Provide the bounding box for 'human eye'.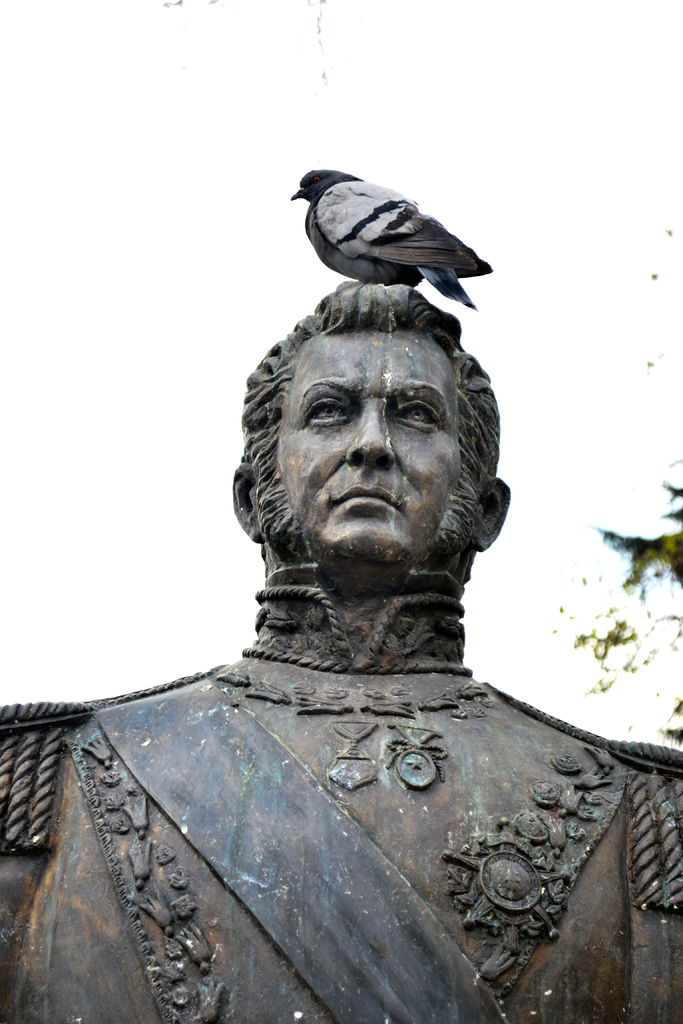
rect(309, 392, 357, 433).
